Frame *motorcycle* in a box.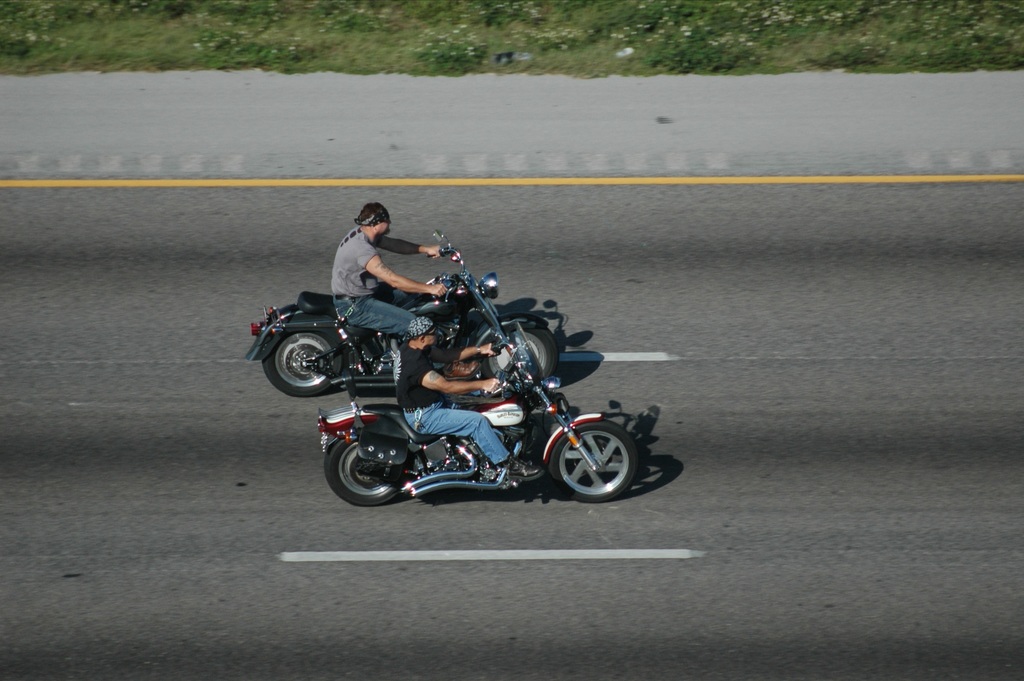
(left=244, top=232, right=556, bottom=398).
